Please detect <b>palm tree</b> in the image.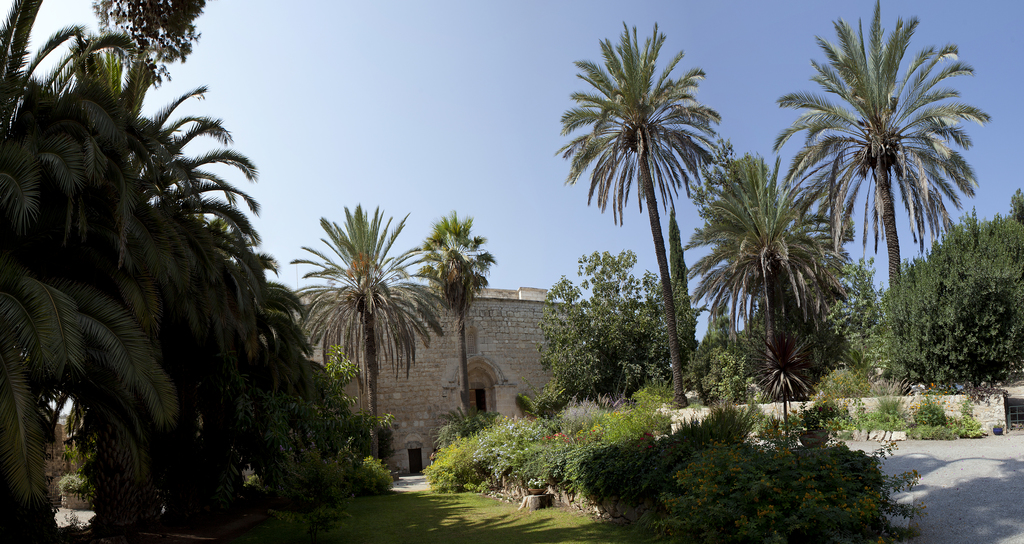
x1=0, y1=61, x2=76, y2=247.
